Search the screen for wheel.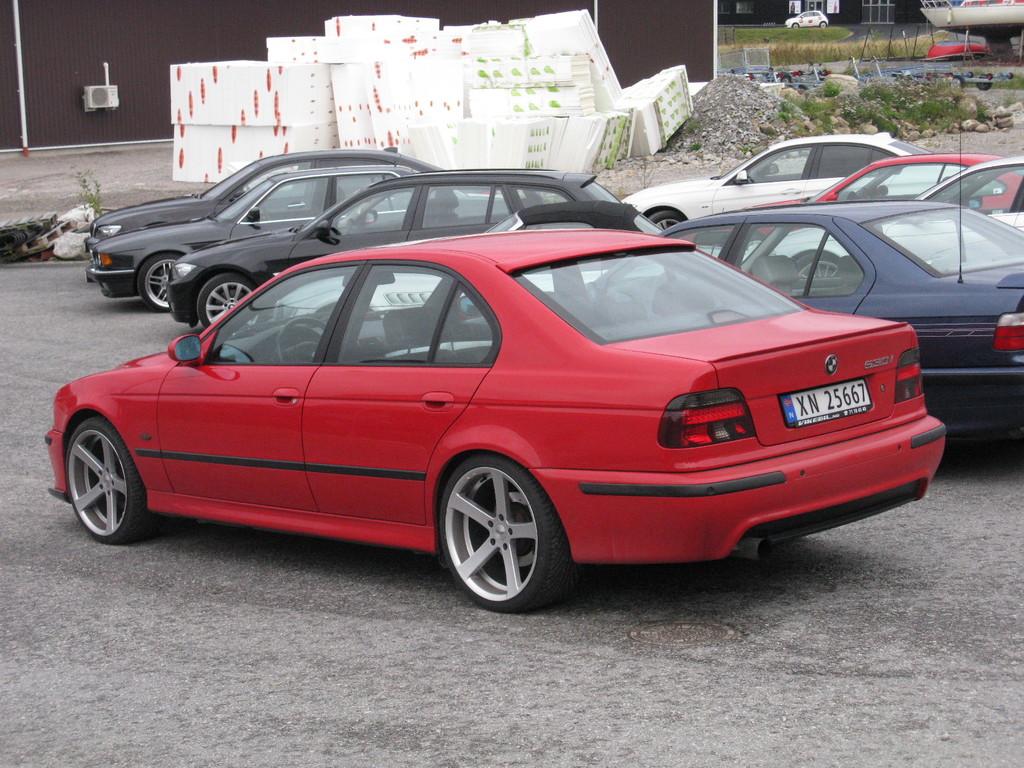
Found at box(361, 206, 381, 227).
